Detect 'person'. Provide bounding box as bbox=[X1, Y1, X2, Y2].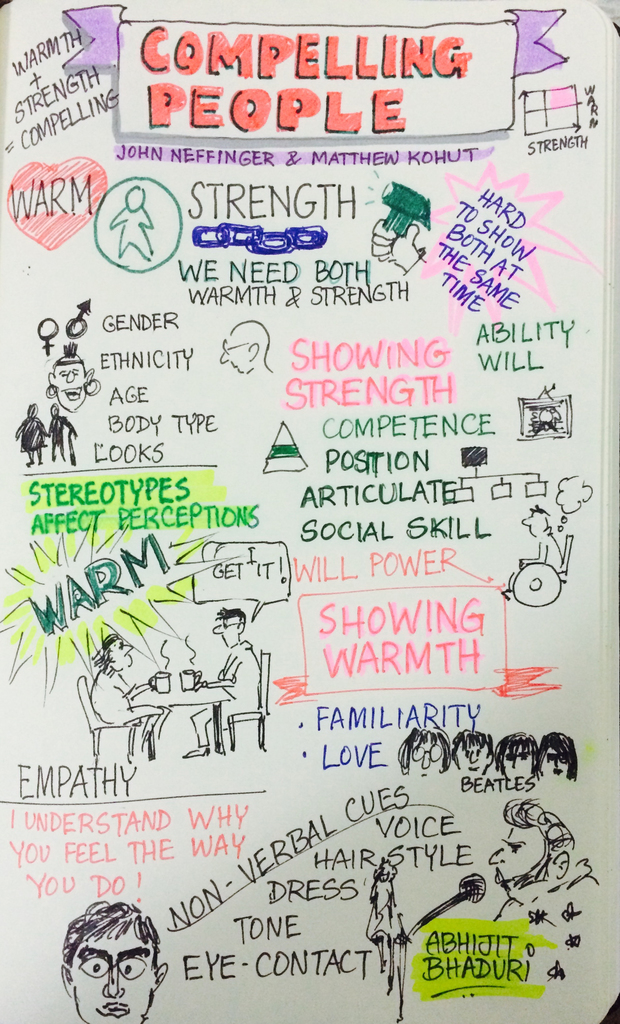
bbox=[535, 729, 582, 783].
